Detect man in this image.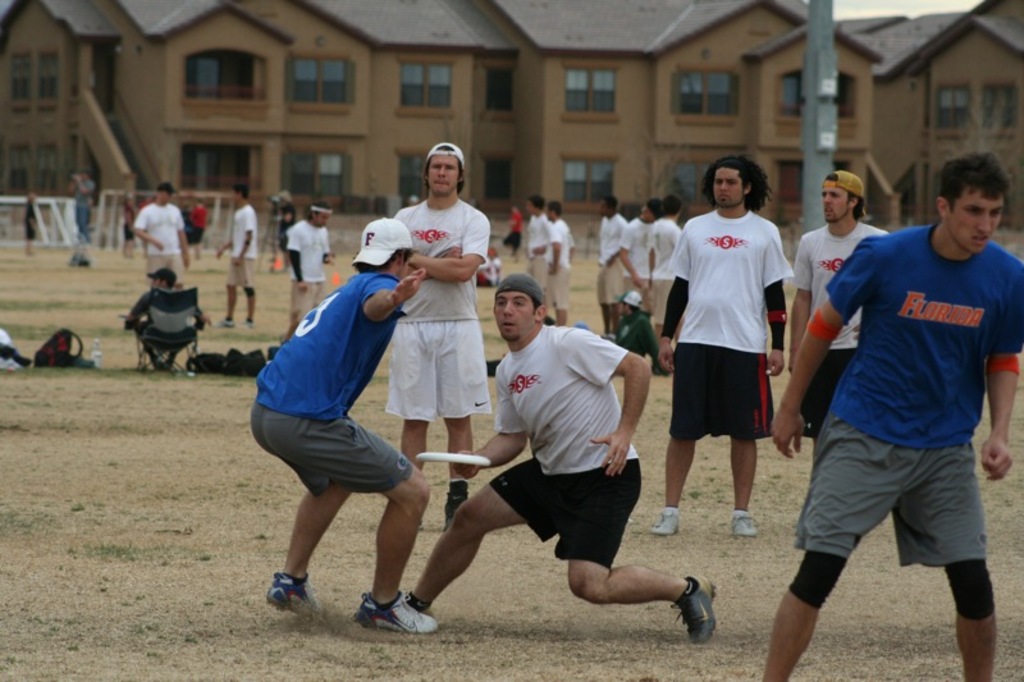
Detection: select_region(133, 182, 186, 280).
